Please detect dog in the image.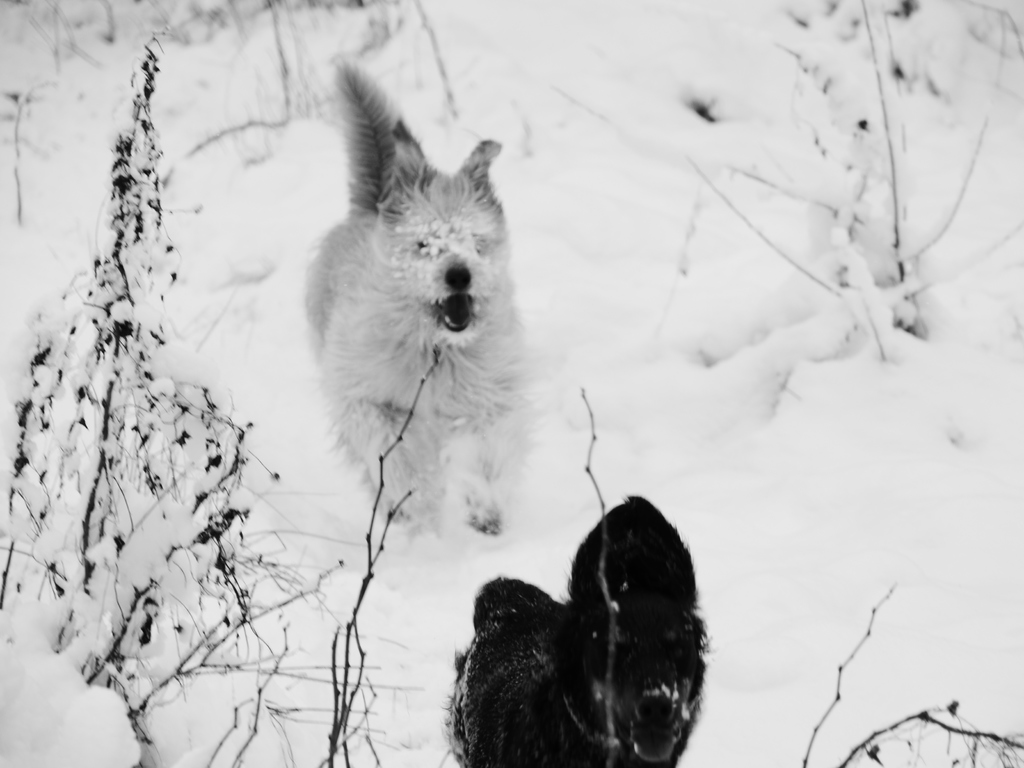
447:493:710:767.
